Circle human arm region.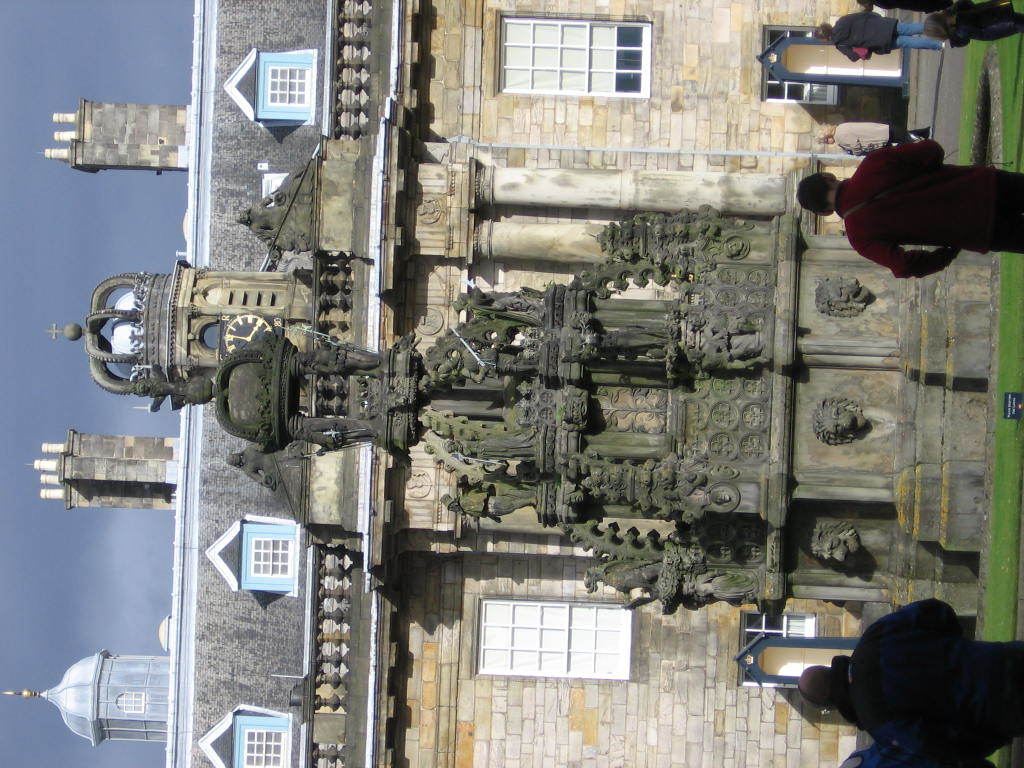
Region: {"left": 872, "top": 726, "right": 981, "bottom": 753}.
